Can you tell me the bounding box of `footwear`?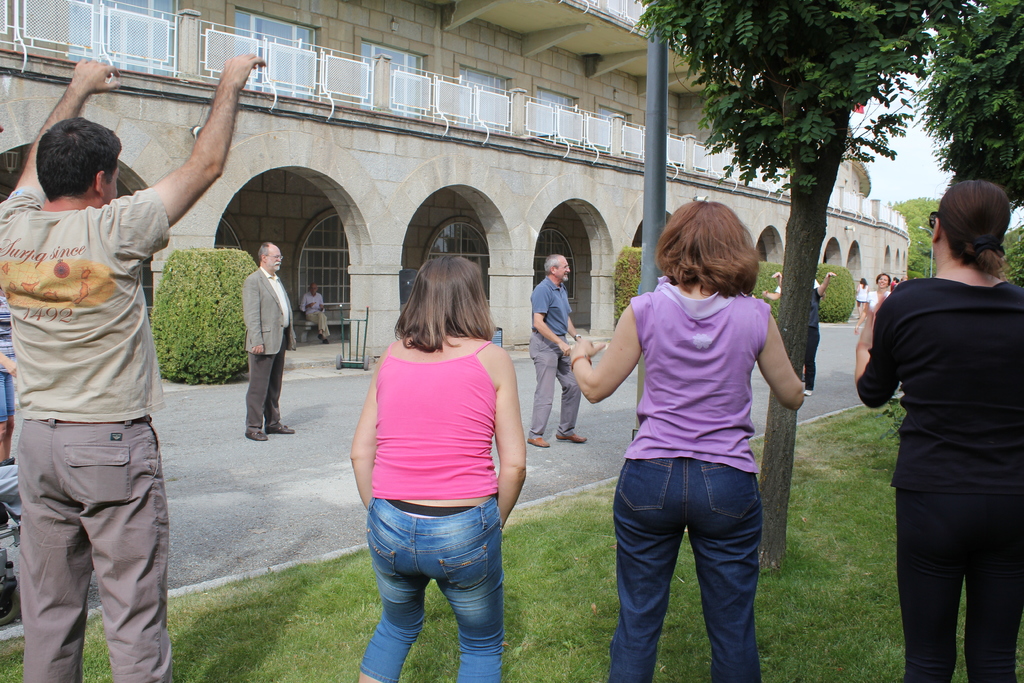
bbox(555, 429, 590, 446).
